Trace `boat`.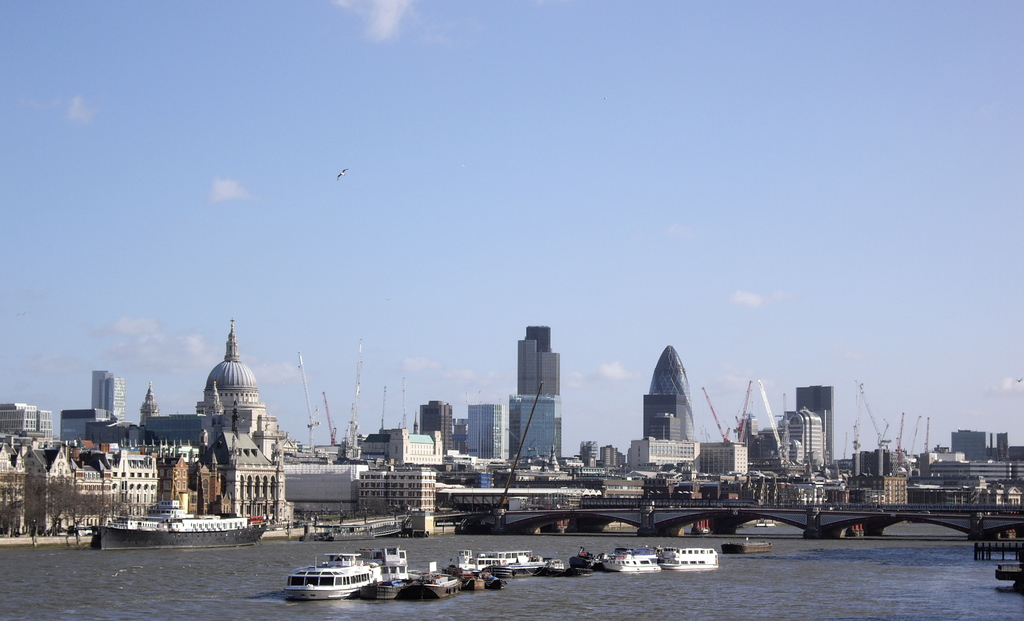
Traced to 273/551/381/609.
